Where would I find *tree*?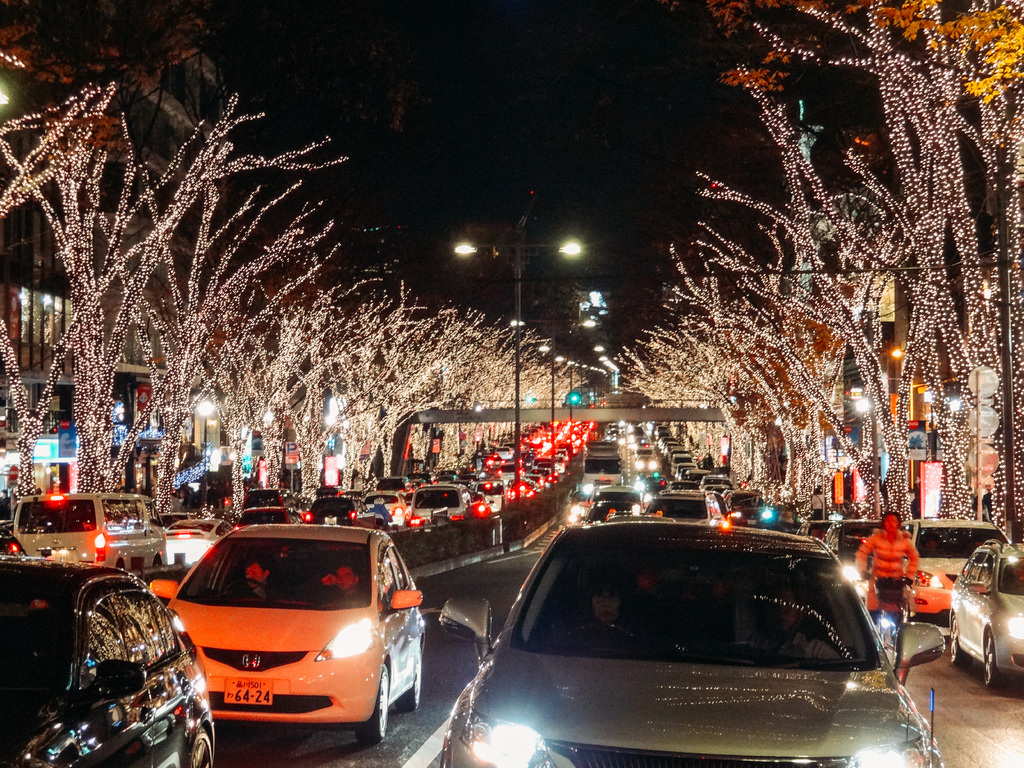
At pyautogui.locateOnScreen(242, 294, 309, 490).
